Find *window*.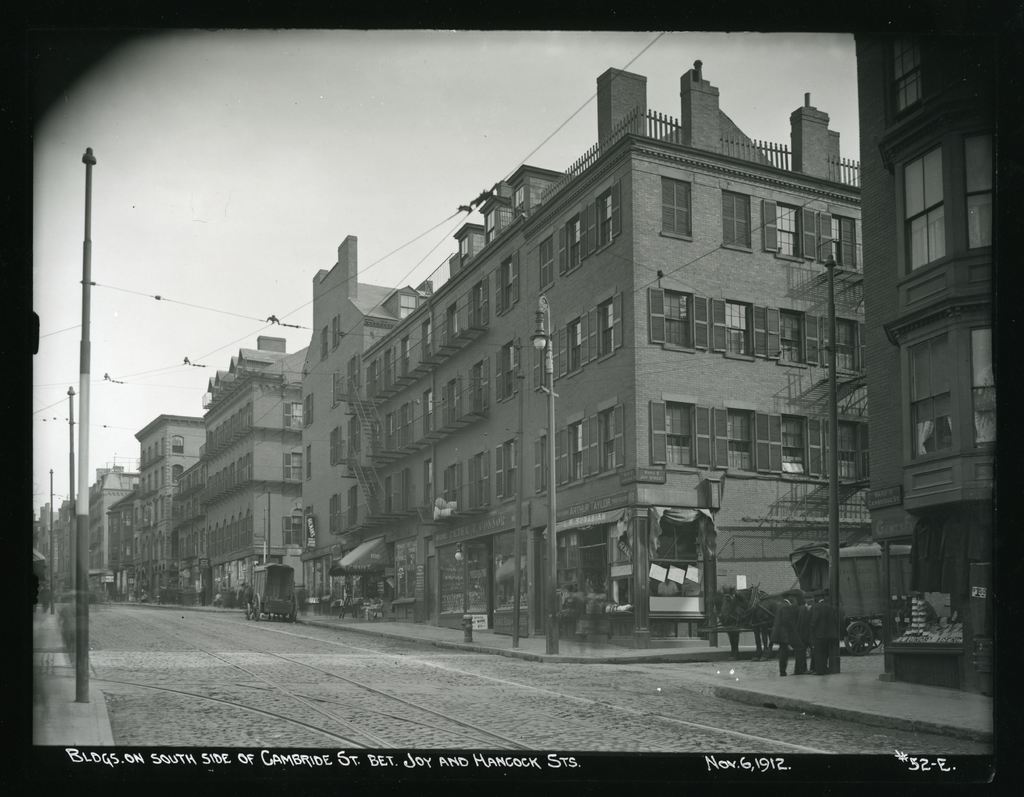
bbox(531, 429, 552, 497).
